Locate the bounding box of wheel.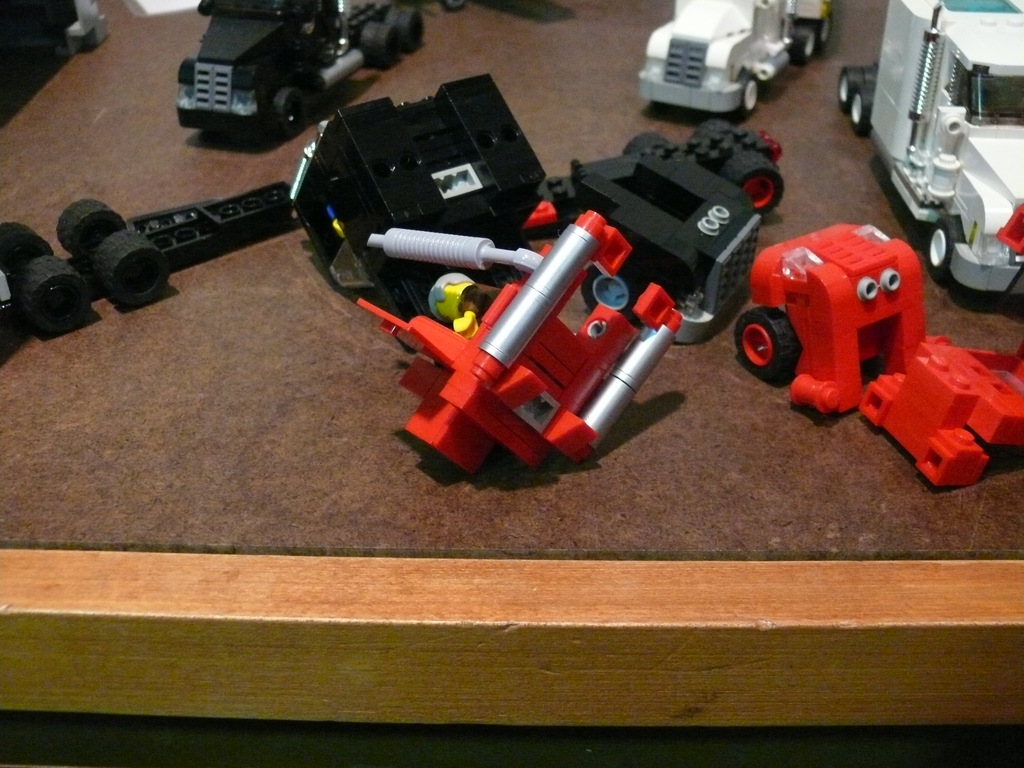
Bounding box: 734/291/817/375.
